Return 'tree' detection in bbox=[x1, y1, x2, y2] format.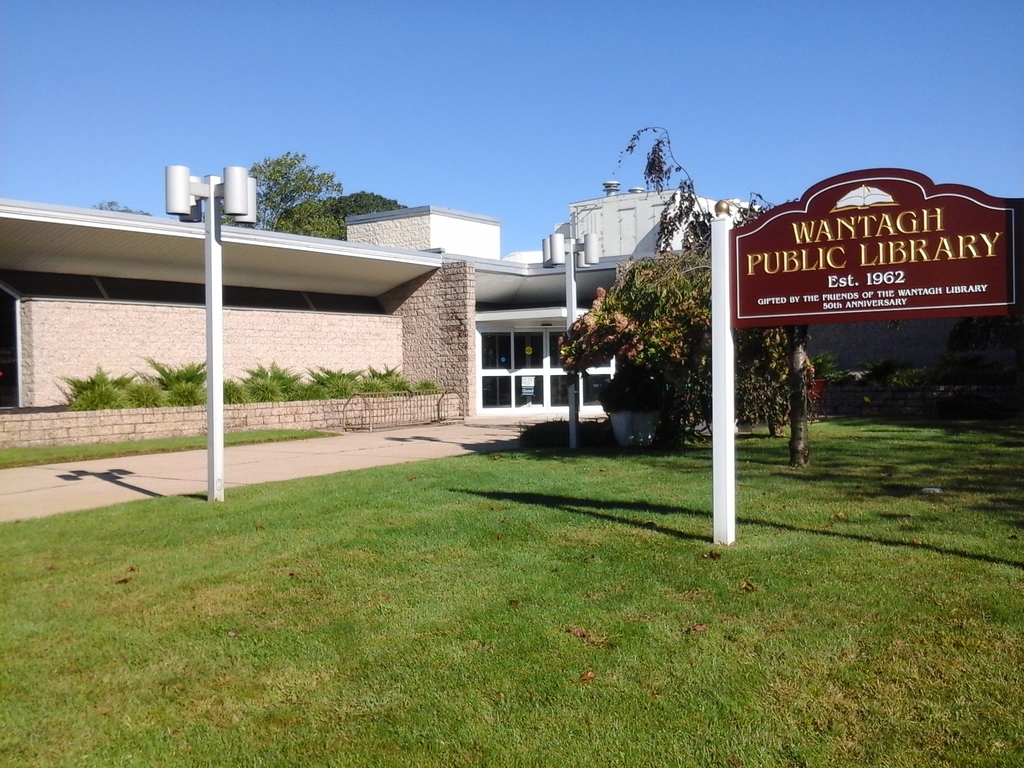
bbox=[353, 193, 428, 232].
